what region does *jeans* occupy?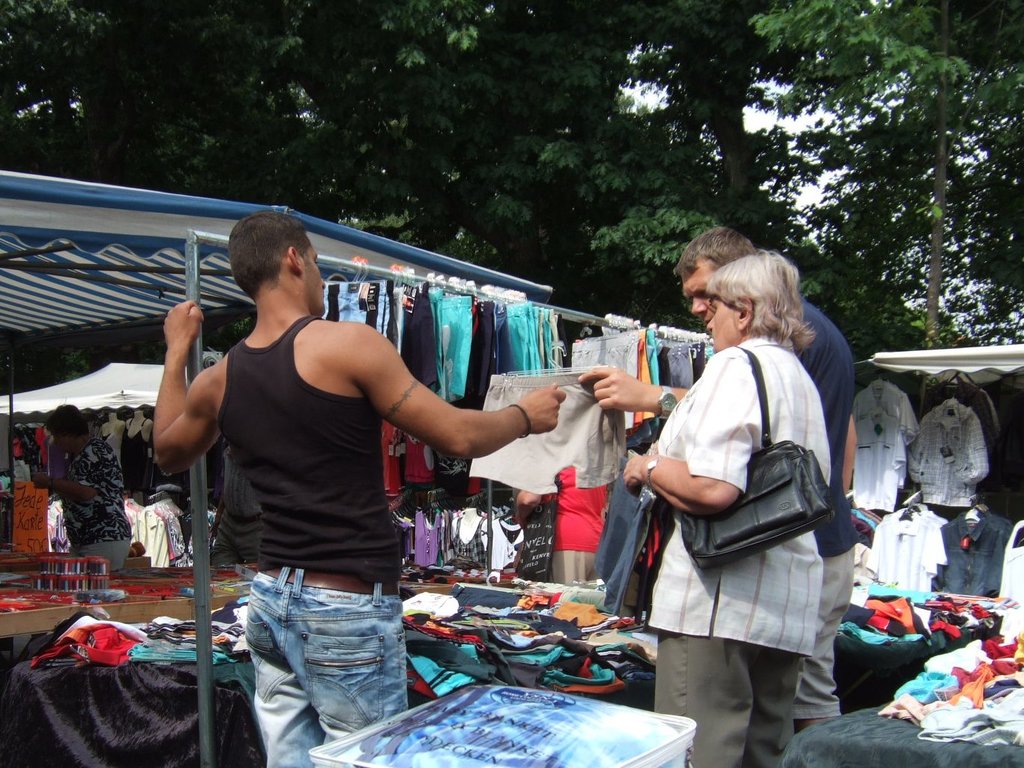
x1=229, y1=577, x2=421, y2=760.
